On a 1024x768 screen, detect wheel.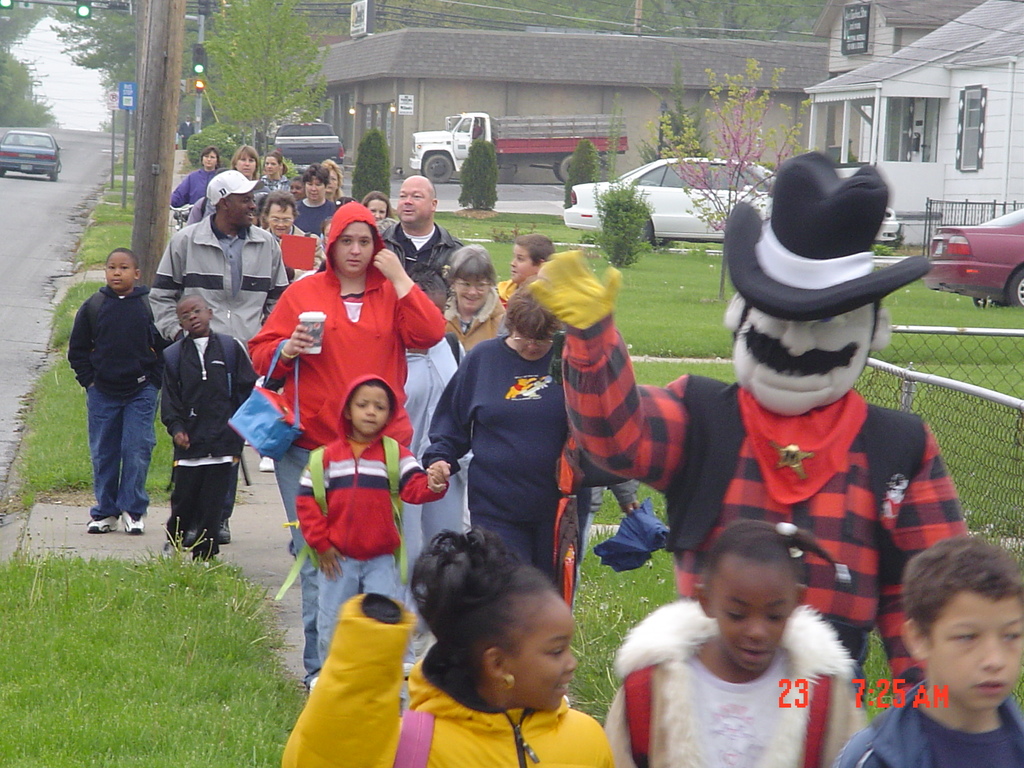
{"left": 1010, "top": 269, "right": 1023, "bottom": 309}.
